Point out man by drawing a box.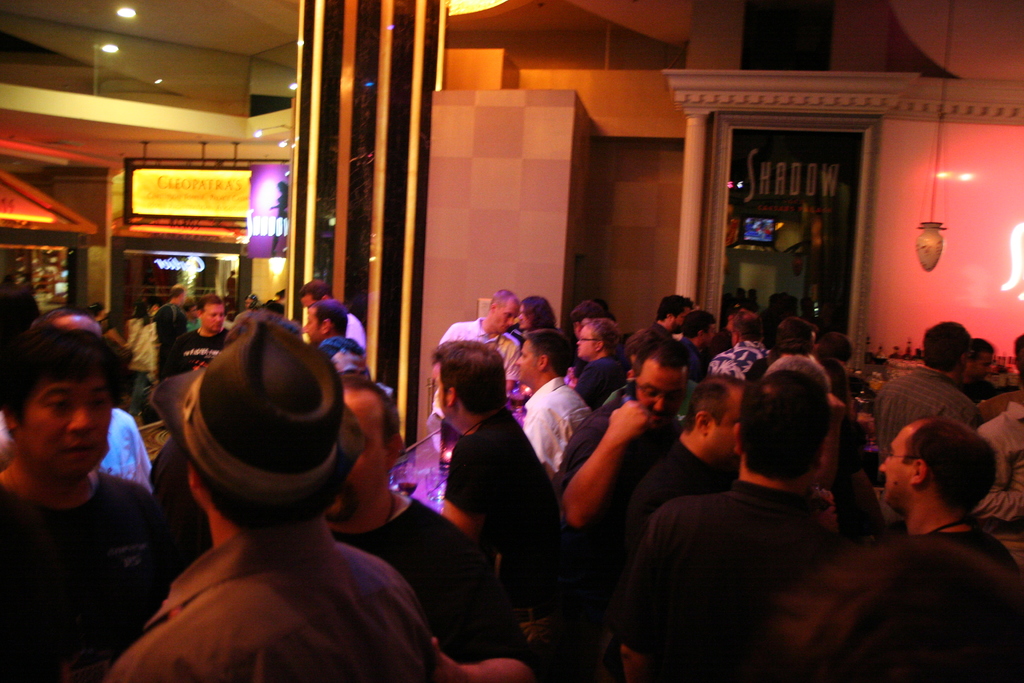
box(879, 417, 1023, 582).
